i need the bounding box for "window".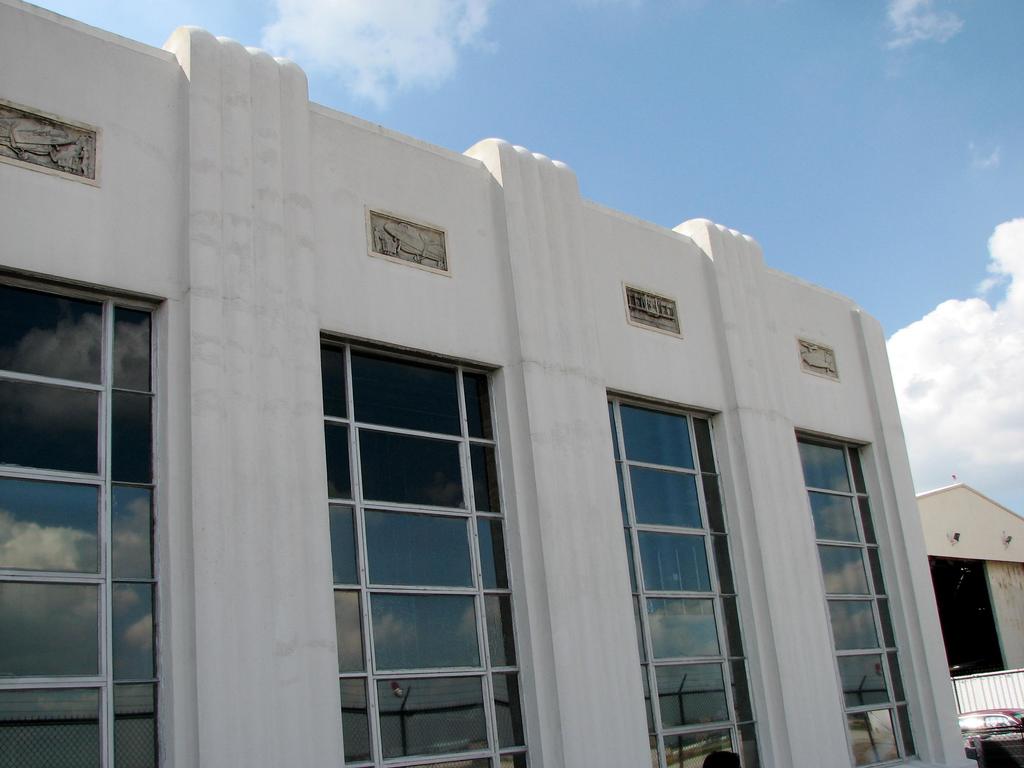
Here it is: <bbox>307, 303, 531, 736</bbox>.
